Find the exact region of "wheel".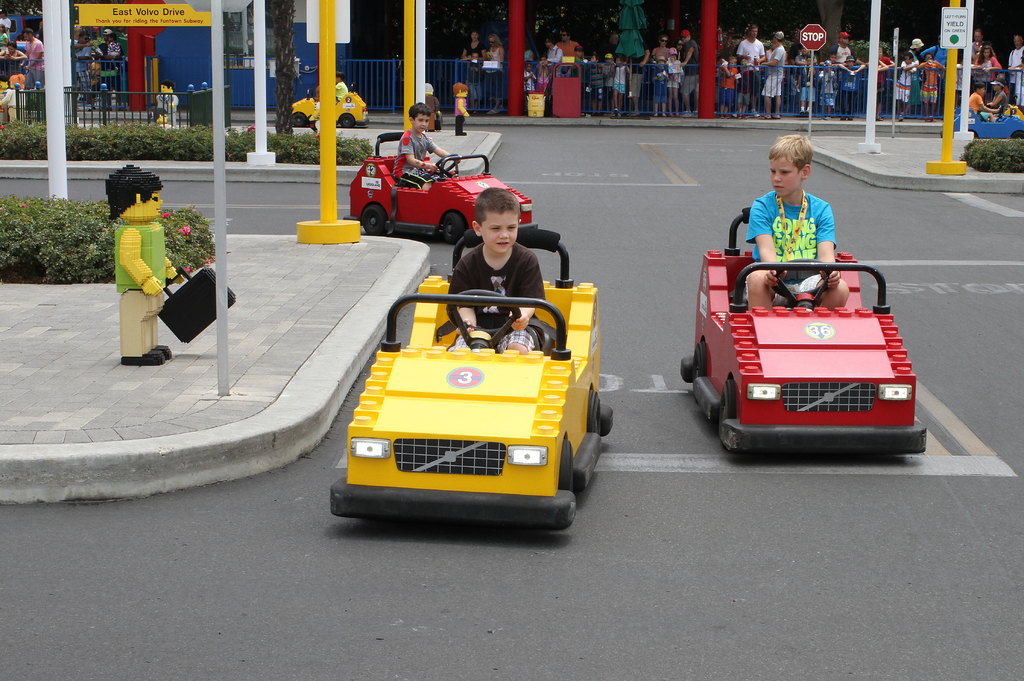
Exact region: [left=771, top=259, right=833, bottom=305].
